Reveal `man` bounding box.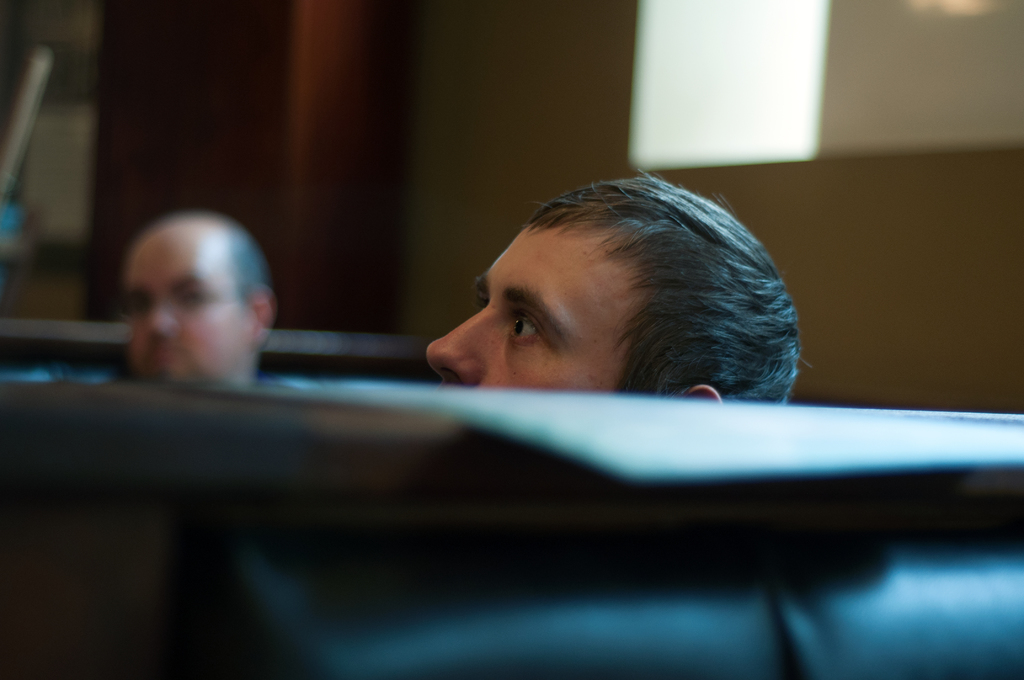
Revealed: x1=424, y1=161, x2=816, y2=405.
